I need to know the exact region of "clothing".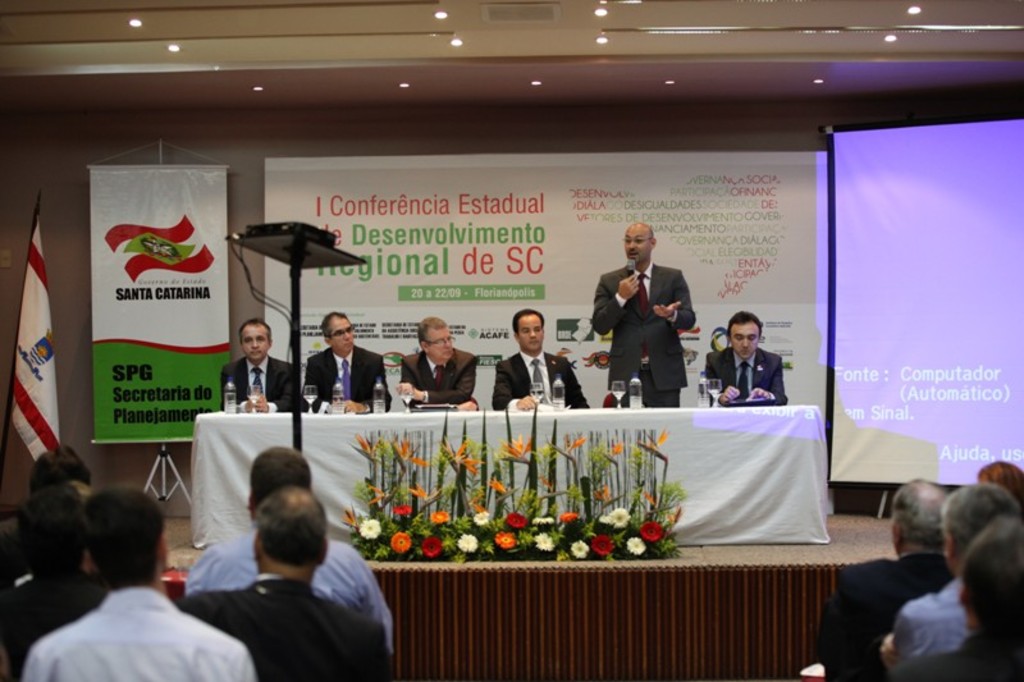
Region: [left=492, top=353, right=588, bottom=408].
